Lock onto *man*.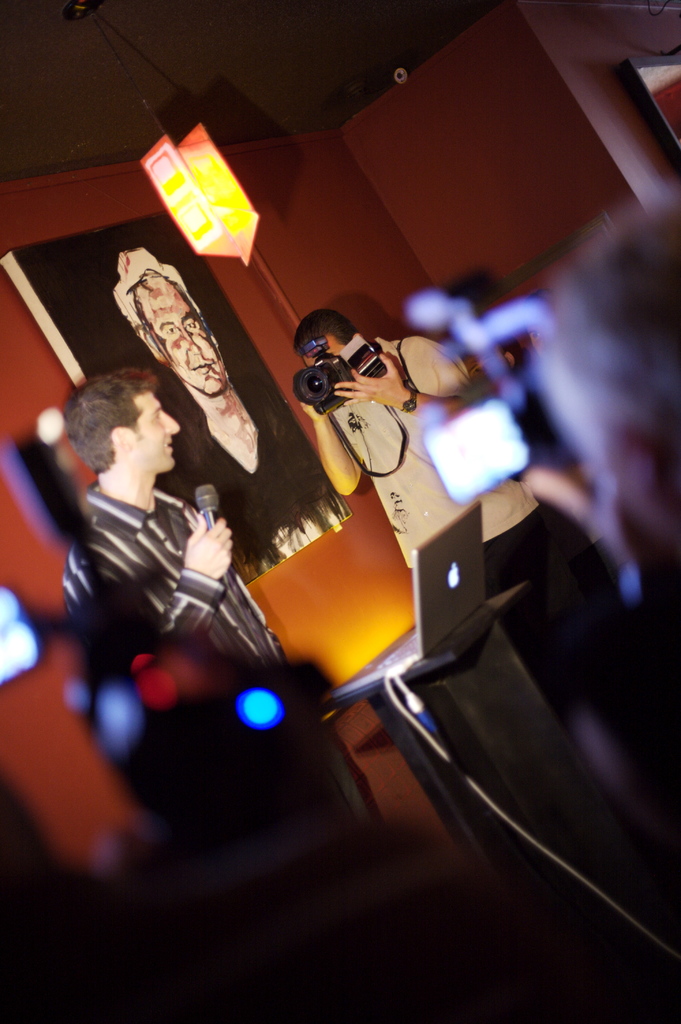
Locked: box=[290, 302, 487, 598].
